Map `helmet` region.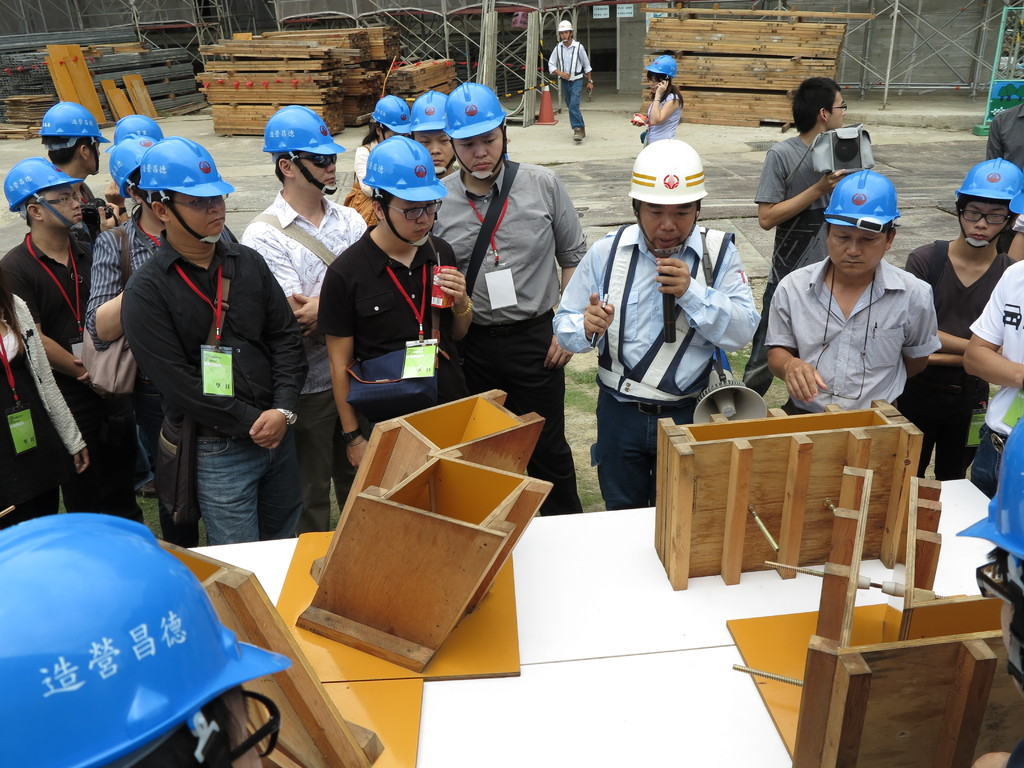
Mapped to [638,47,679,92].
